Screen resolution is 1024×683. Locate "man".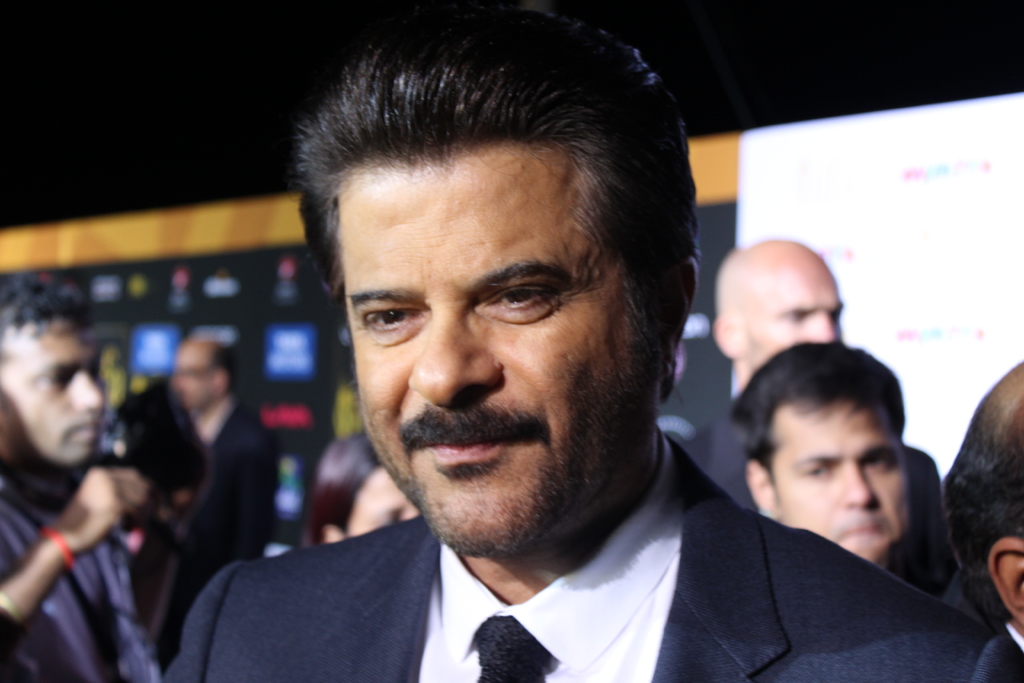
{"left": 726, "top": 341, "right": 911, "bottom": 572}.
